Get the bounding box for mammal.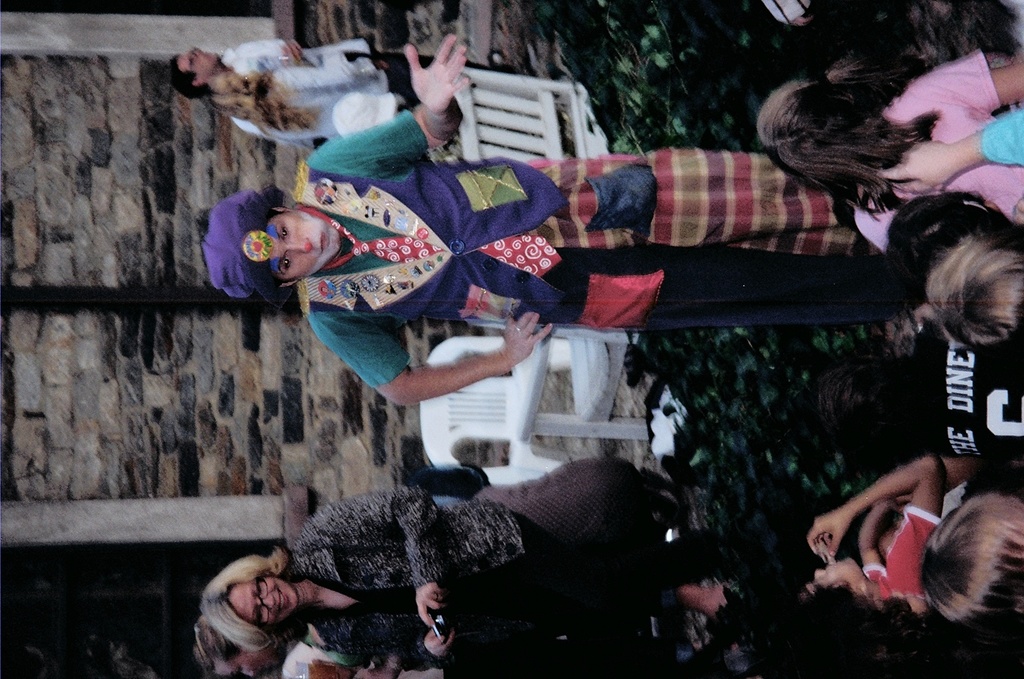
[left=207, top=52, right=413, bottom=149].
